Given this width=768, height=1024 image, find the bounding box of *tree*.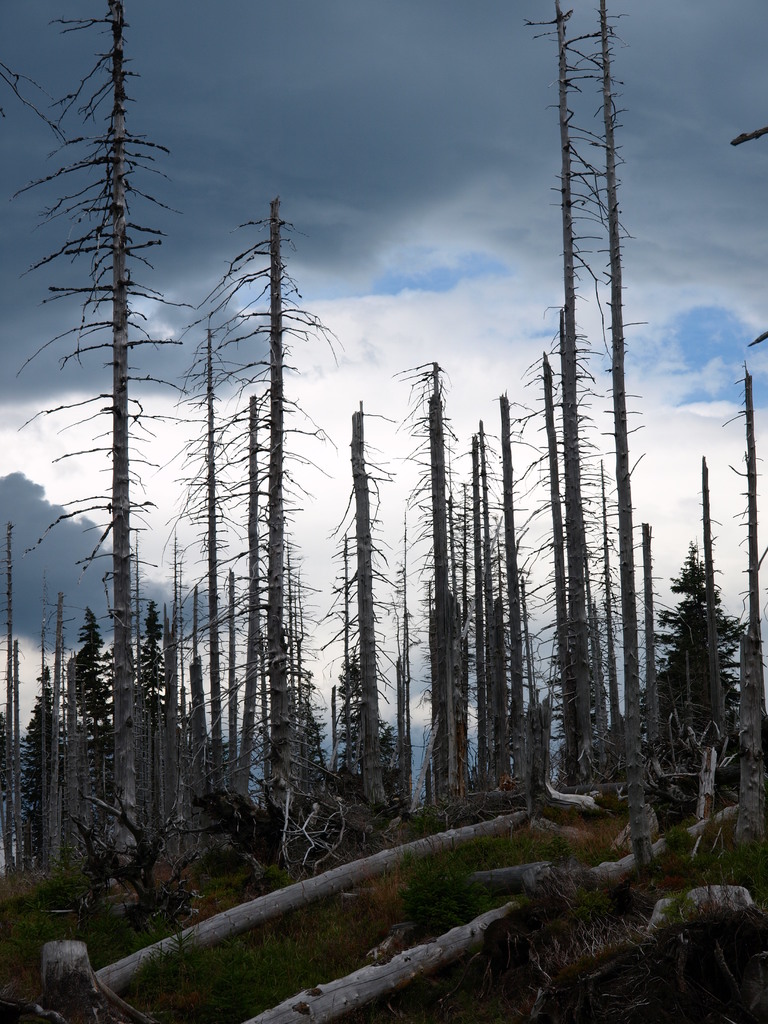
bbox=(150, 294, 268, 835).
